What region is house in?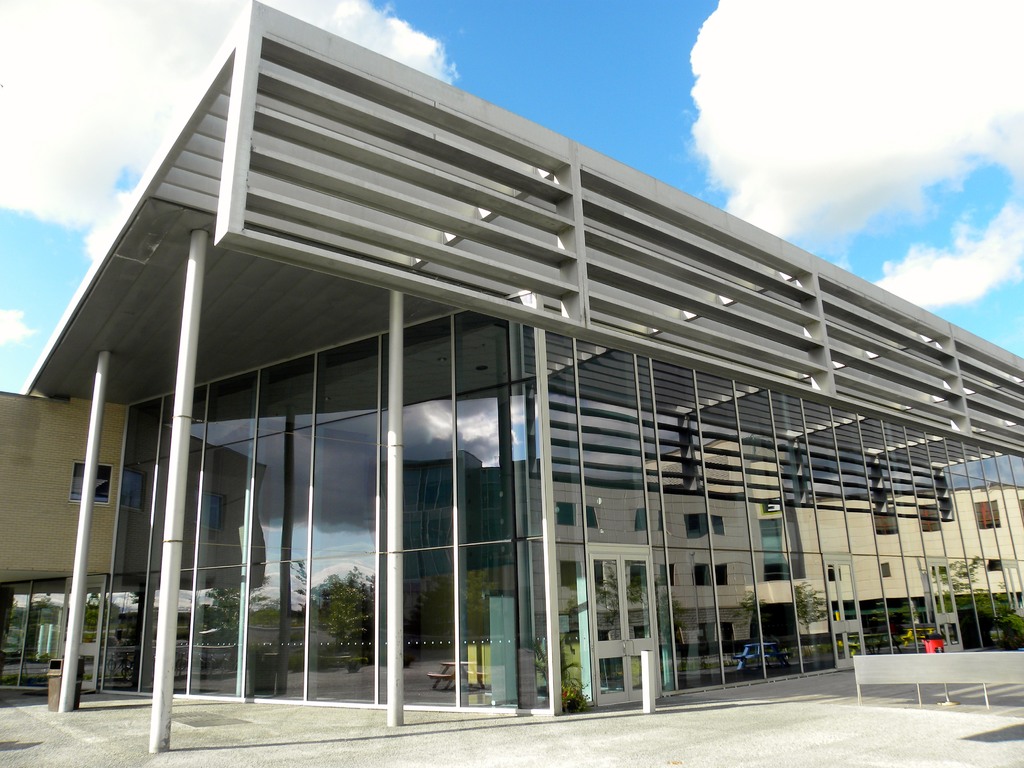
bbox=[1, 4, 1012, 709].
